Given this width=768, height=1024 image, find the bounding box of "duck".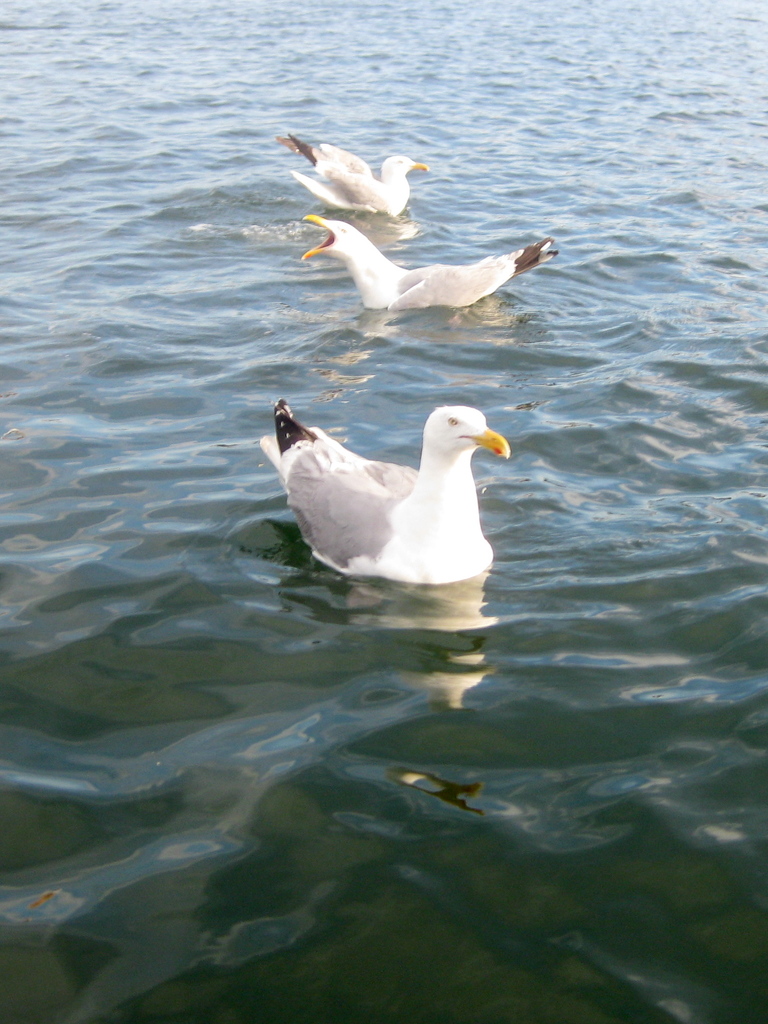
[left=269, top=373, right=518, bottom=591].
